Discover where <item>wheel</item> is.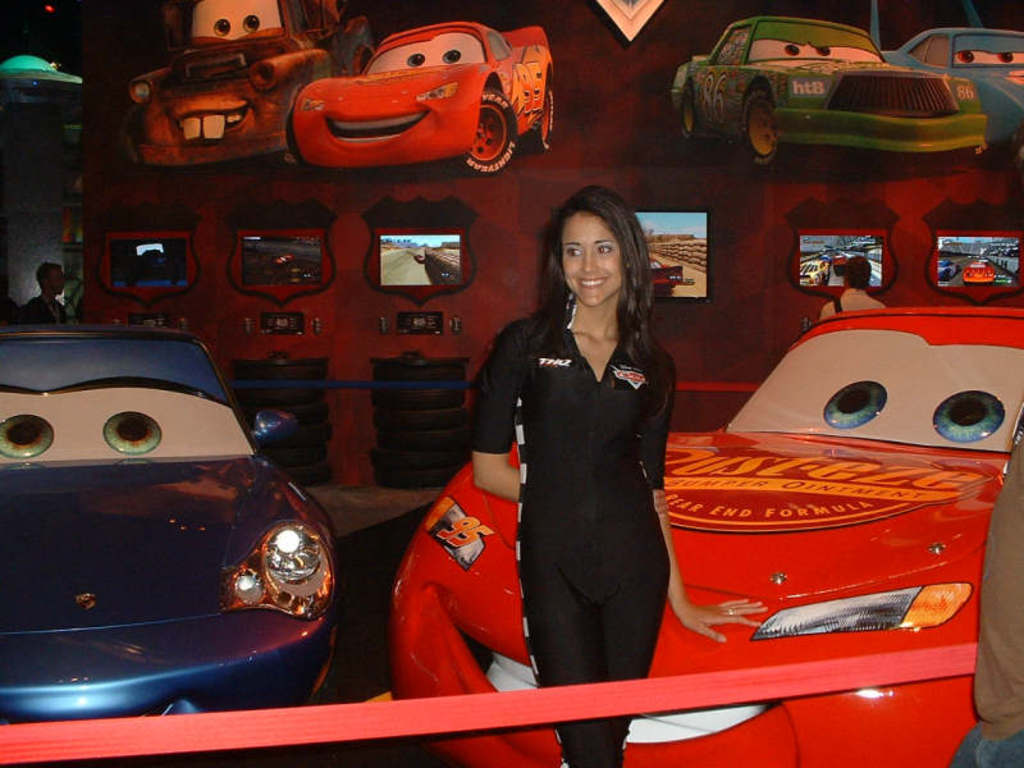
Discovered at (524,70,564,156).
